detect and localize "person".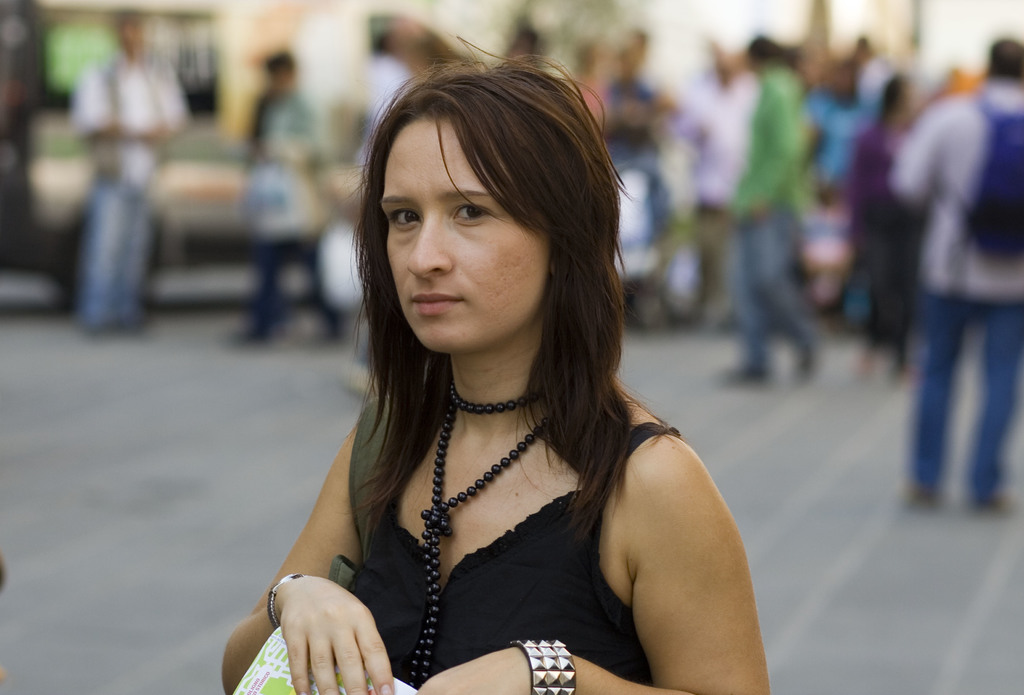
Localized at (222,54,771,694).
